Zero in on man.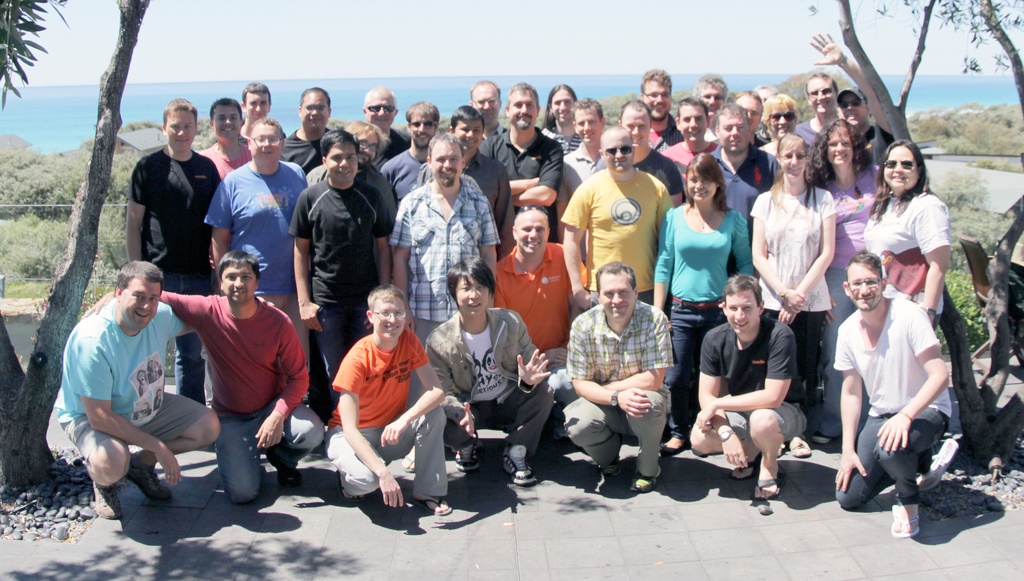
Zeroed in: <region>566, 99, 612, 194</region>.
